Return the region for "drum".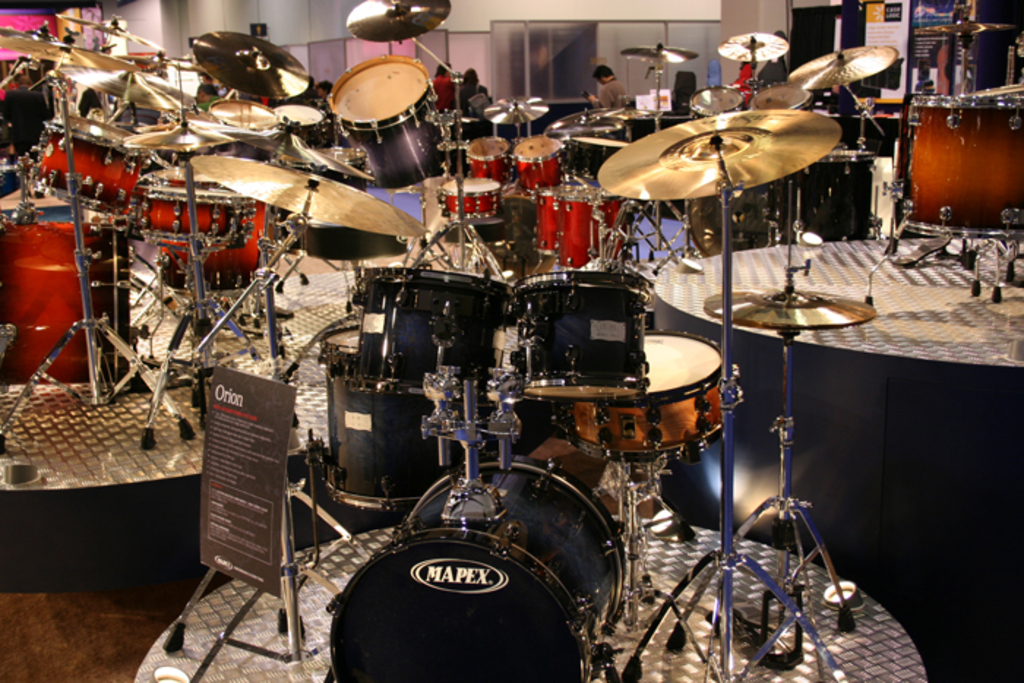
left=322, top=323, right=477, bottom=509.
